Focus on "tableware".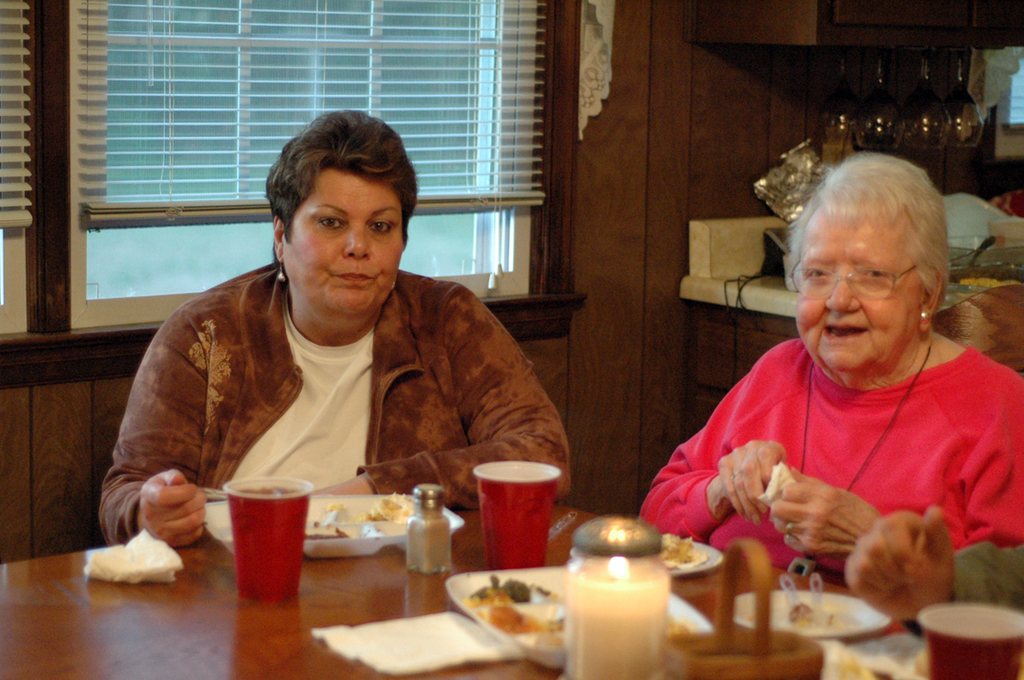
Focused at 734:590:893:641.
